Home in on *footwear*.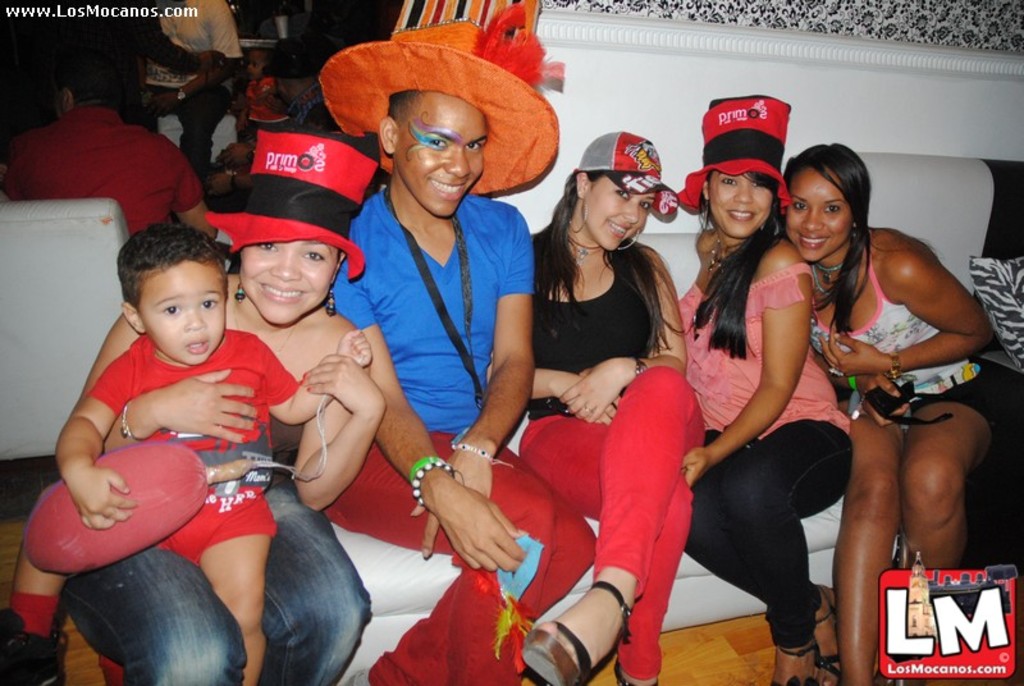
Homed in at <bbox>612, 653, 655, 685</bbox>.
